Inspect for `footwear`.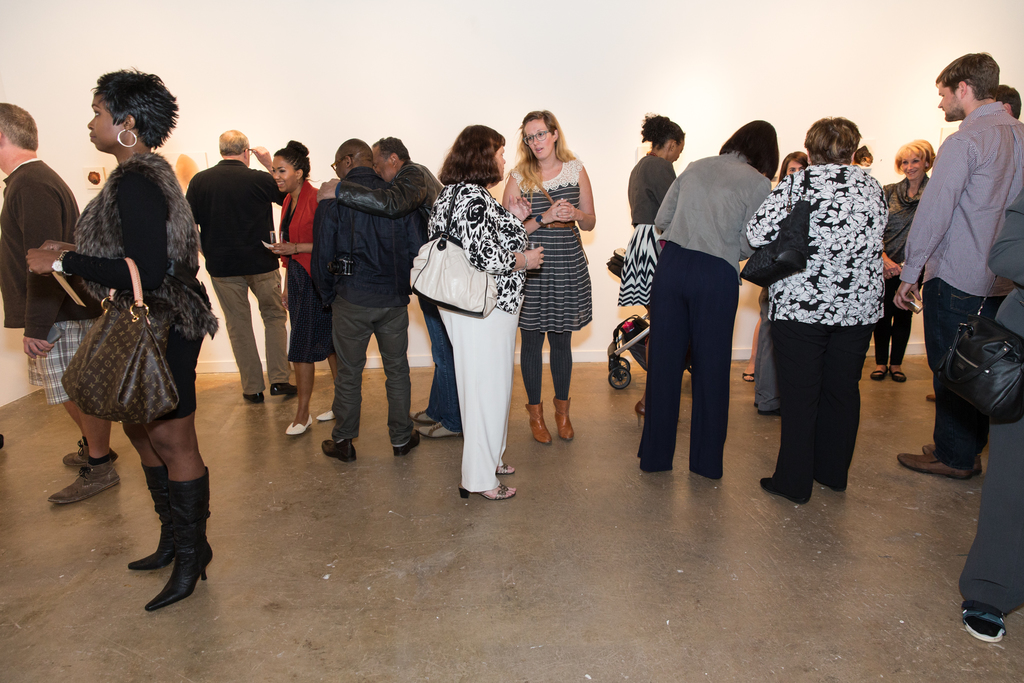
Inspection: 416,421,455,437.
